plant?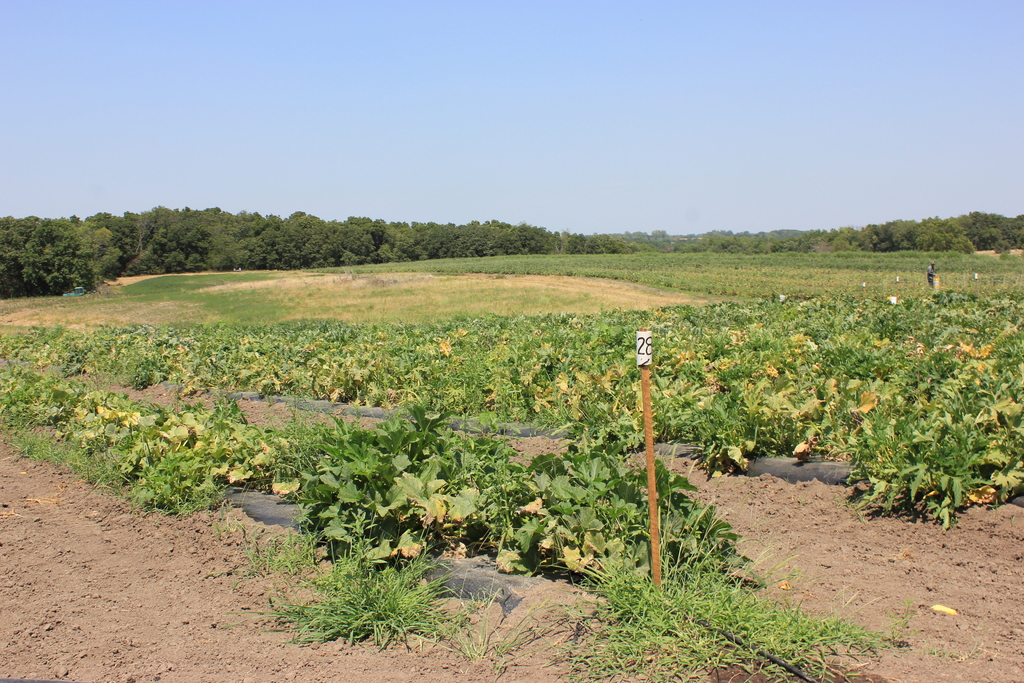
box(244, 509, 545, 682)
